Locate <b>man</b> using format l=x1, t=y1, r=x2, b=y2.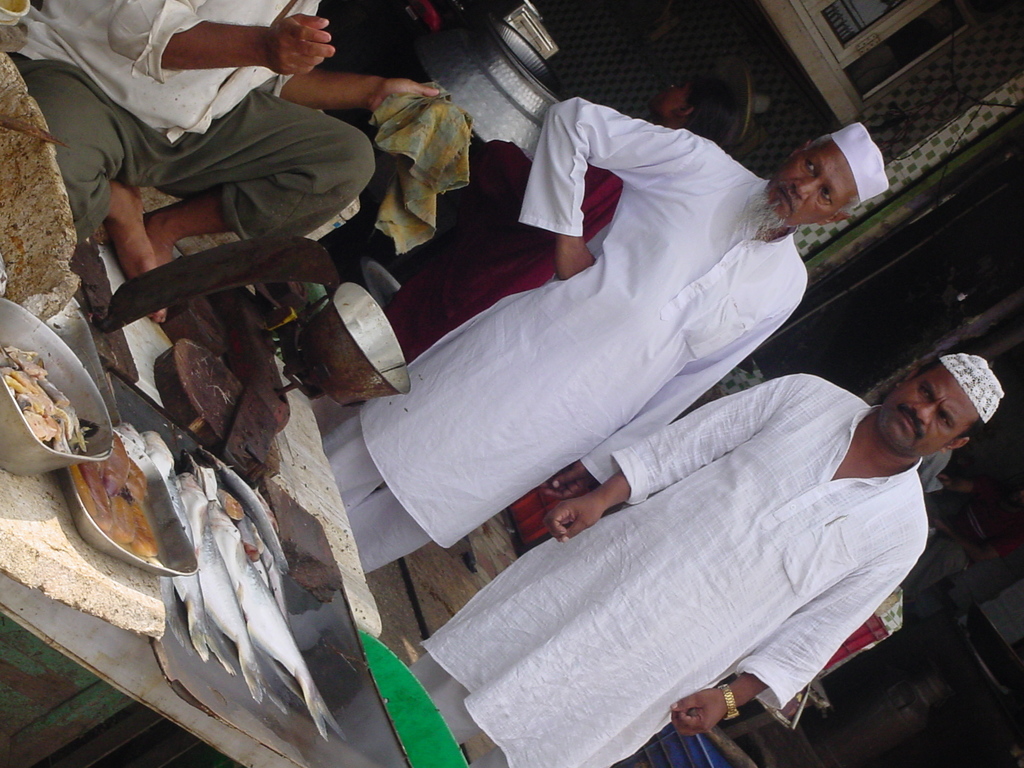
l=316, t=86, r=895, b=579.
